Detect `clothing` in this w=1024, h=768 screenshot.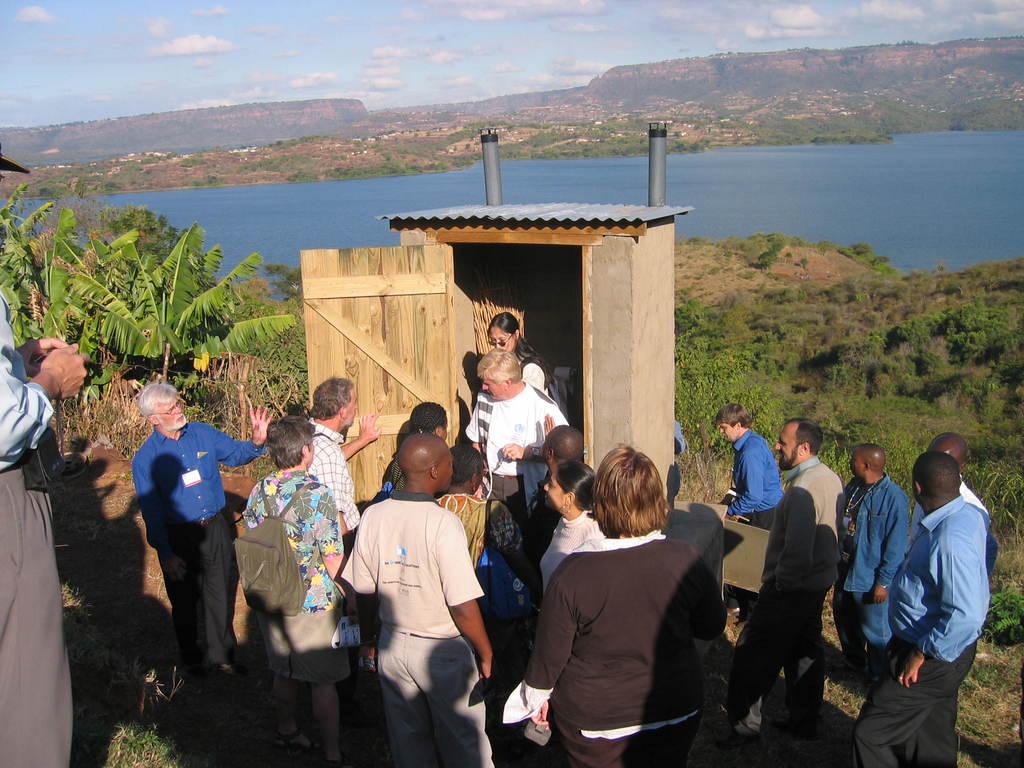
Detection: {"x1": 511, "y1": 352, "x2": 543, "y2": 390}.
